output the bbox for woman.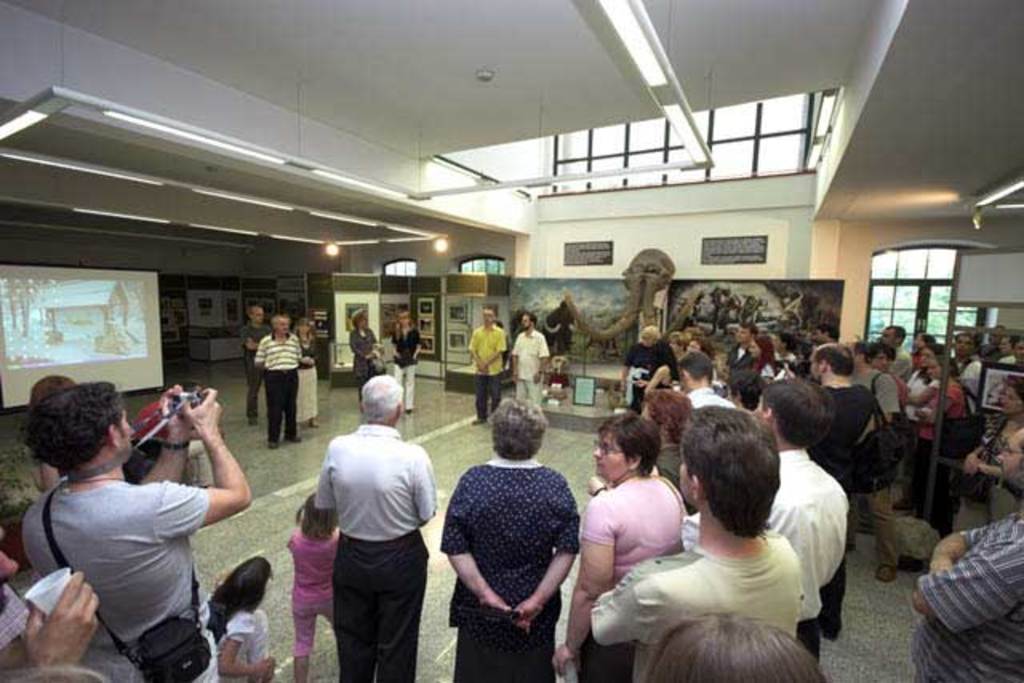
432 395 597 678.
